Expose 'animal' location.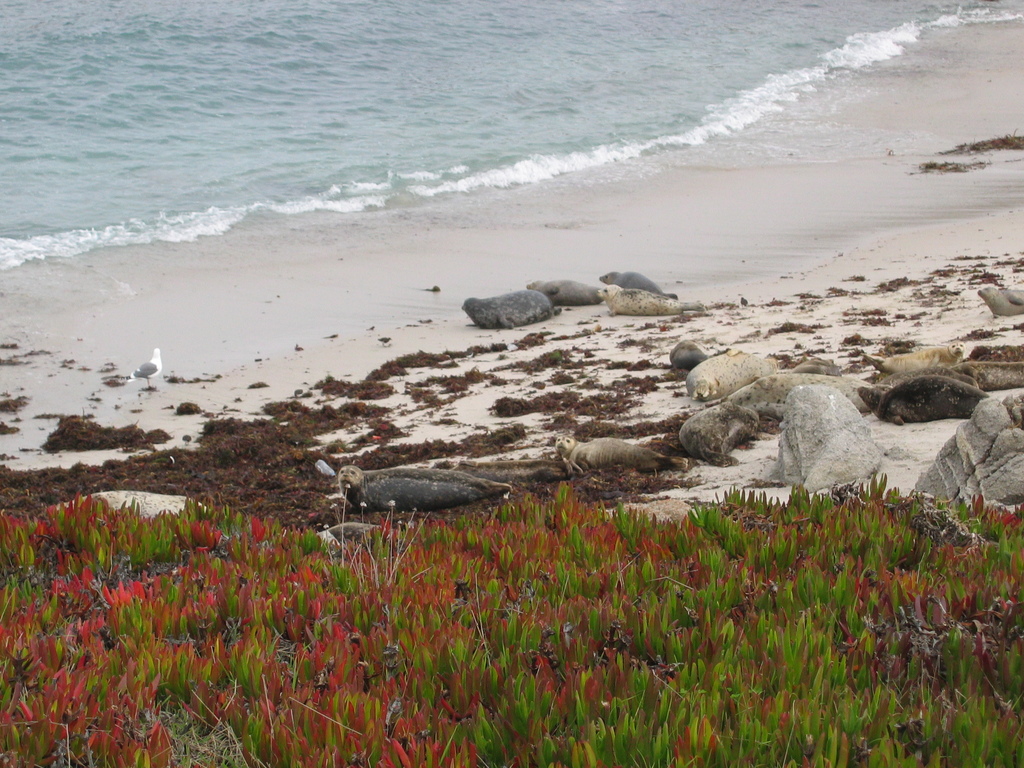
Exposed at <box>864,346,967,378</box>.
